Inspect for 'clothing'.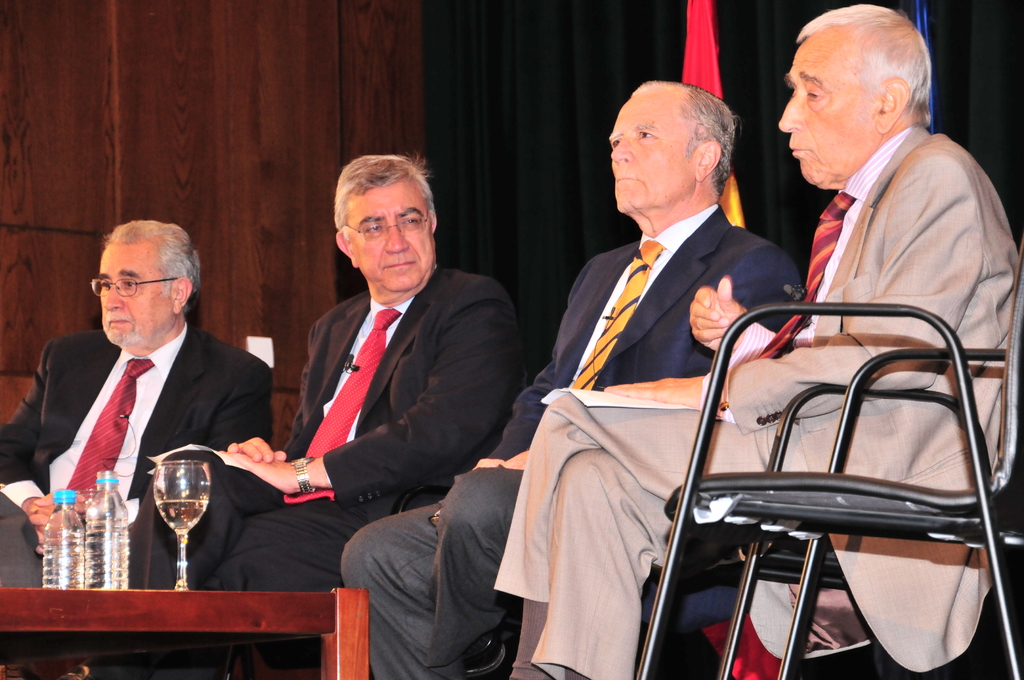
Inspection: <region>705, 83, 1003, 505</region>.
